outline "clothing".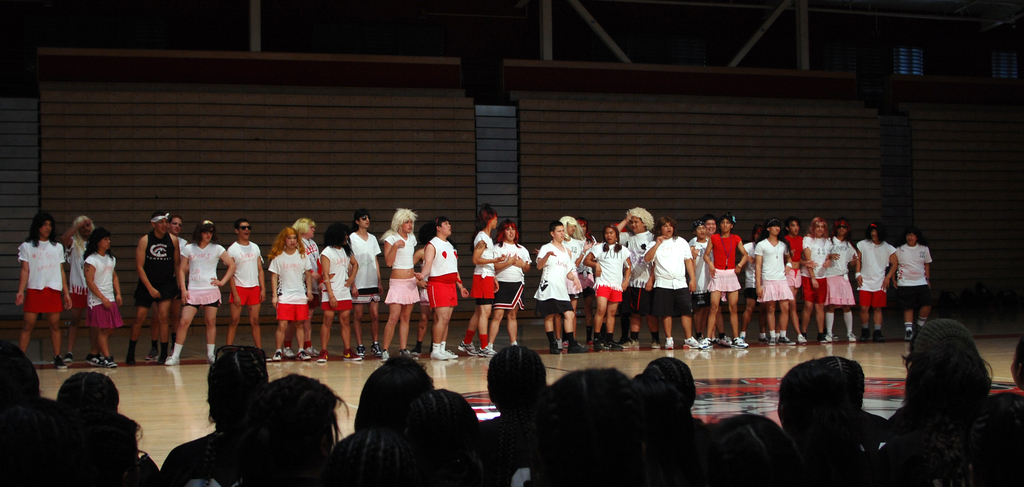
Outline: <region>287, 340, 297, 349</region>.
